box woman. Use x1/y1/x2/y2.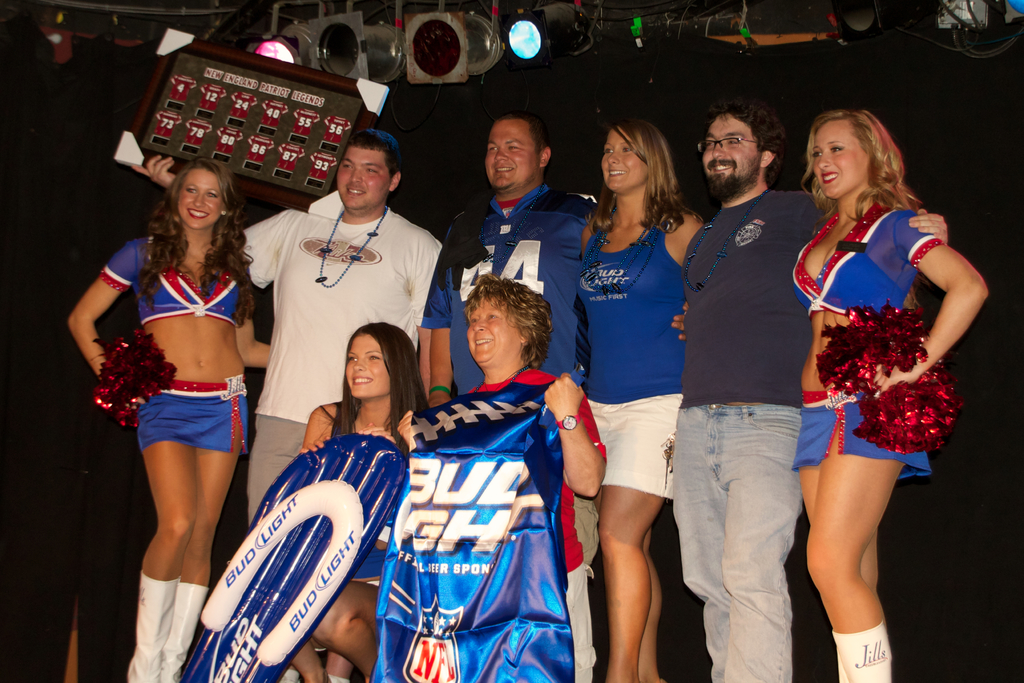
292/324/433/682.
